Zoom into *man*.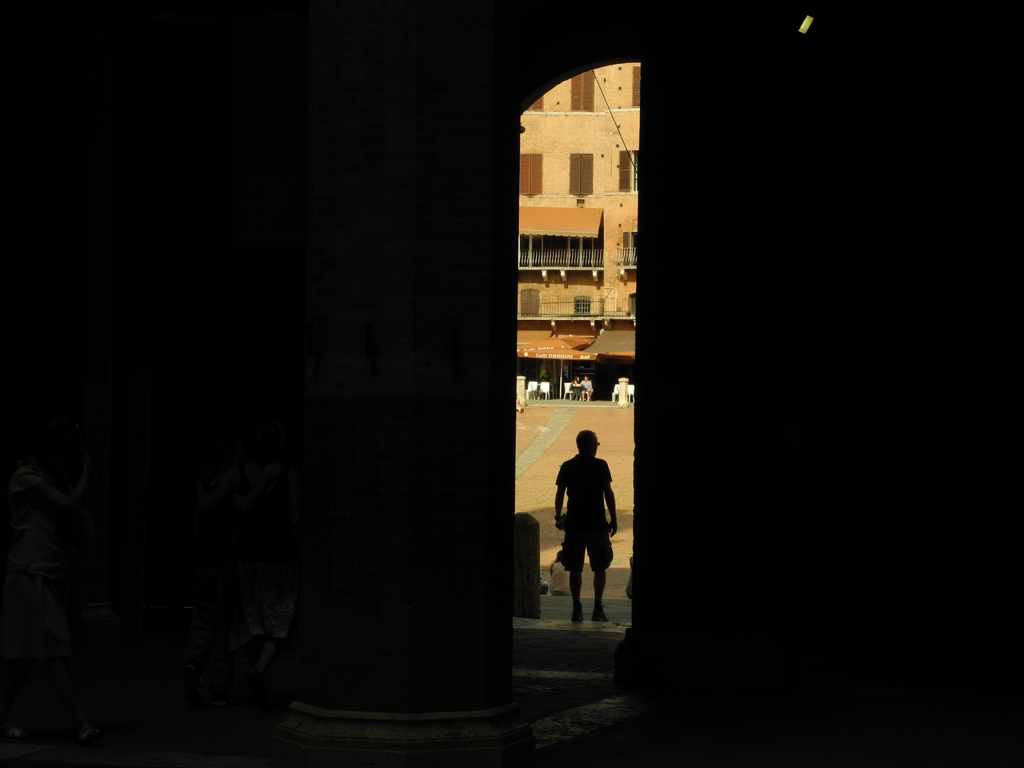
Zoom target: select_region(578, 373, 593, 398).
